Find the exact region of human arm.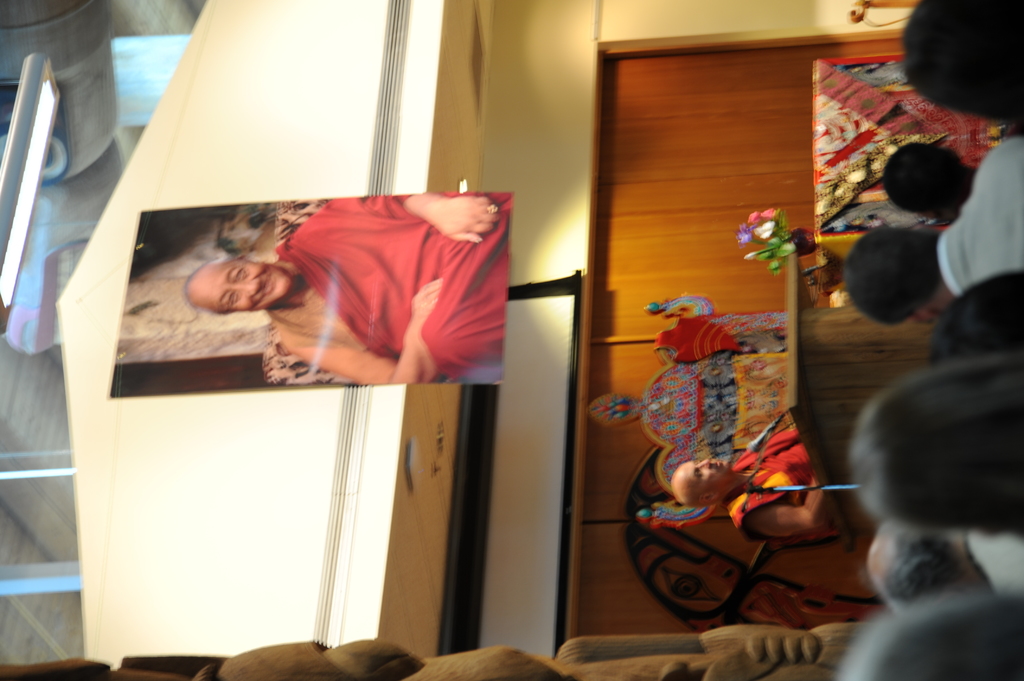
Exact region: bbox=(755, 428, 803, 438).
